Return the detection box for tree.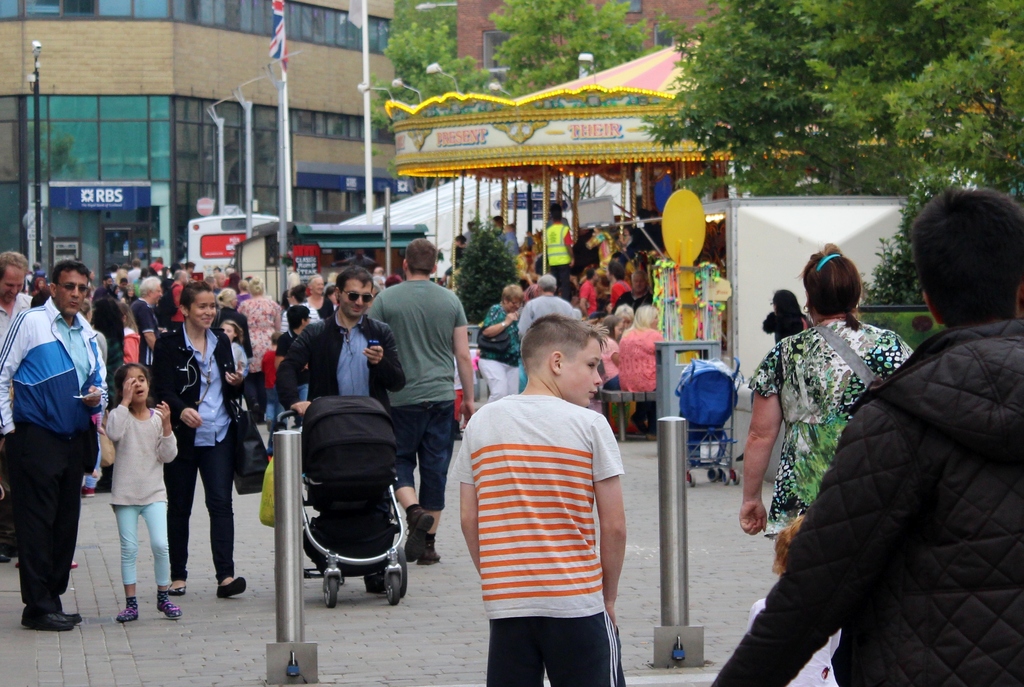
left=355, top=19, right=516, bottom=145.
